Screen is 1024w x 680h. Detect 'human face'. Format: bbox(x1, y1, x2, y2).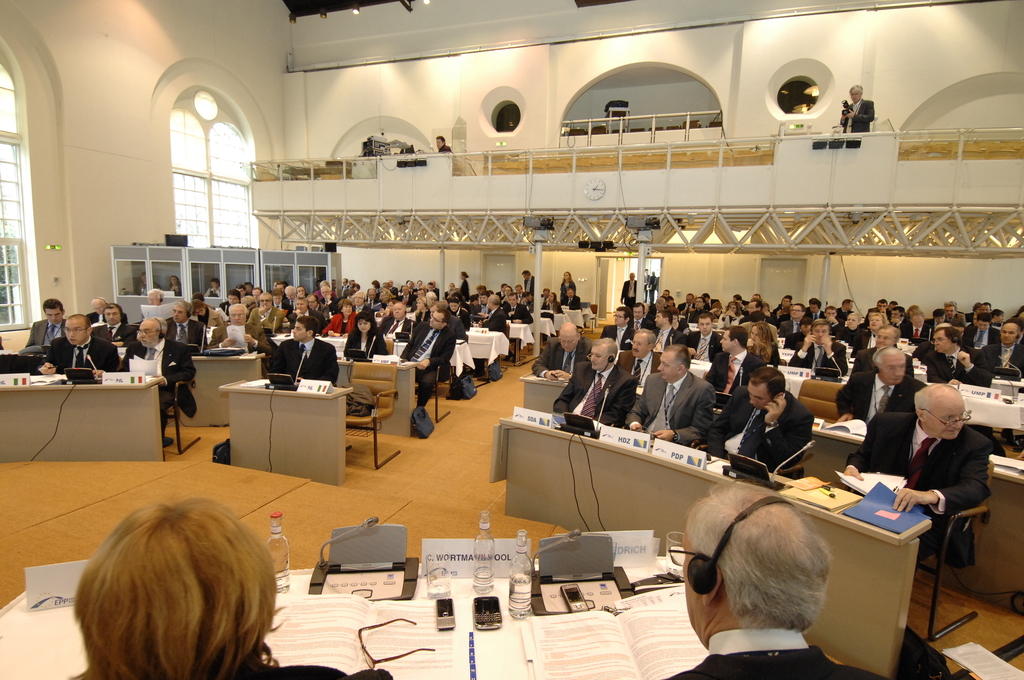
bbox(849, 88, 861, 103).
